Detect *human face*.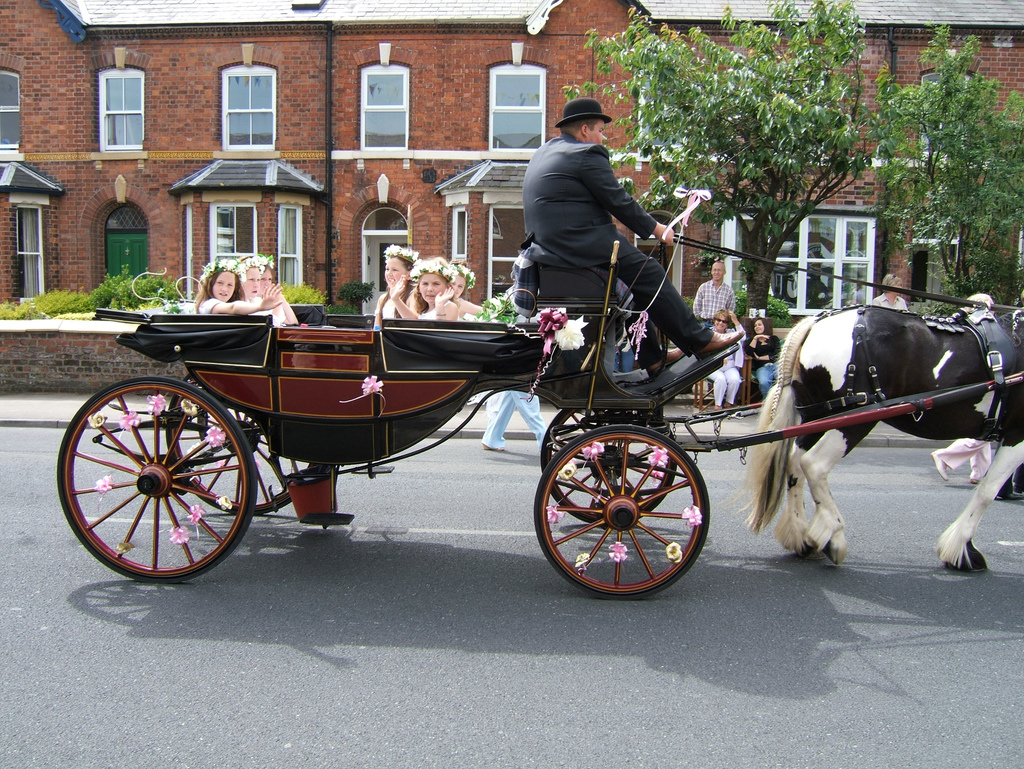
Detected at box=[589, 119, 604, 142].
